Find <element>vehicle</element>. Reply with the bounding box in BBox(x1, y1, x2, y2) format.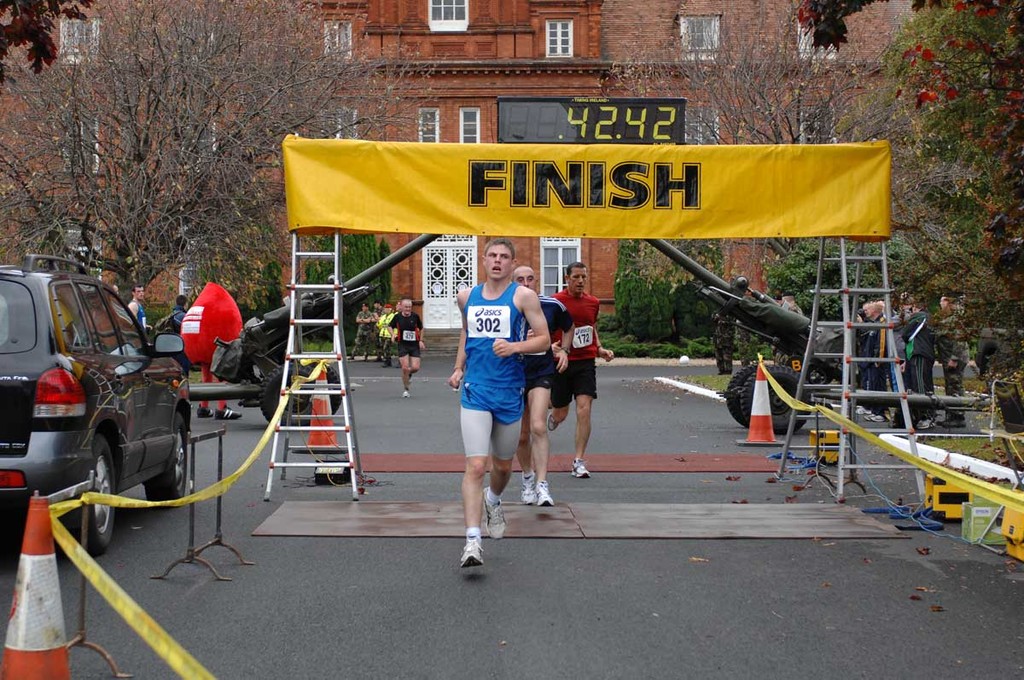
BBox(0, 249, 195, 559).
